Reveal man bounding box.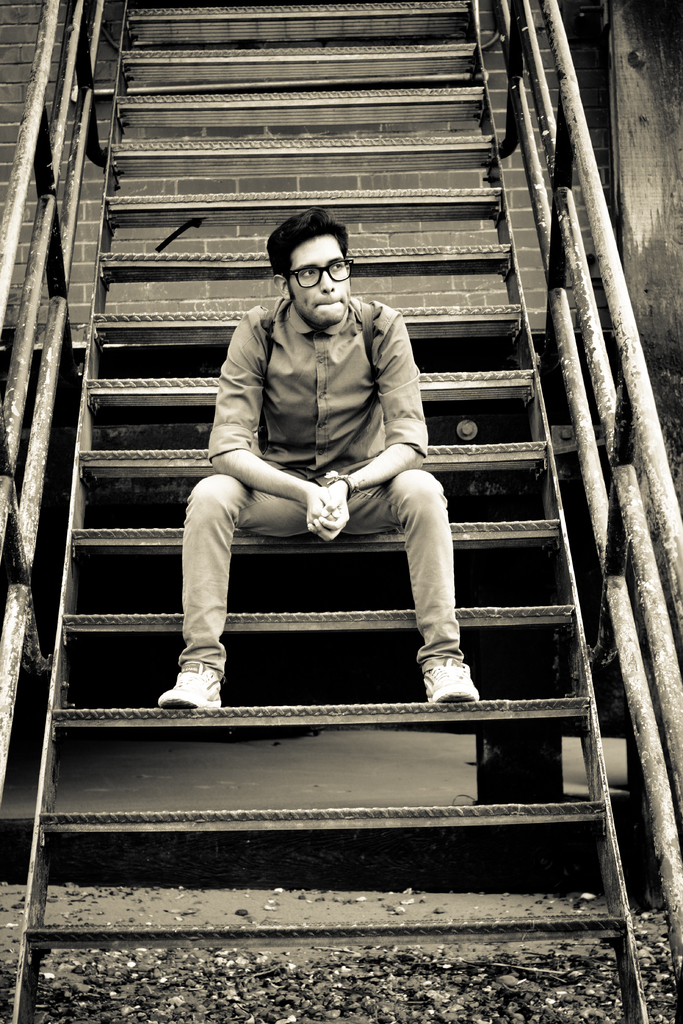
Revealed: select_region(150, 206, 475, 712).
